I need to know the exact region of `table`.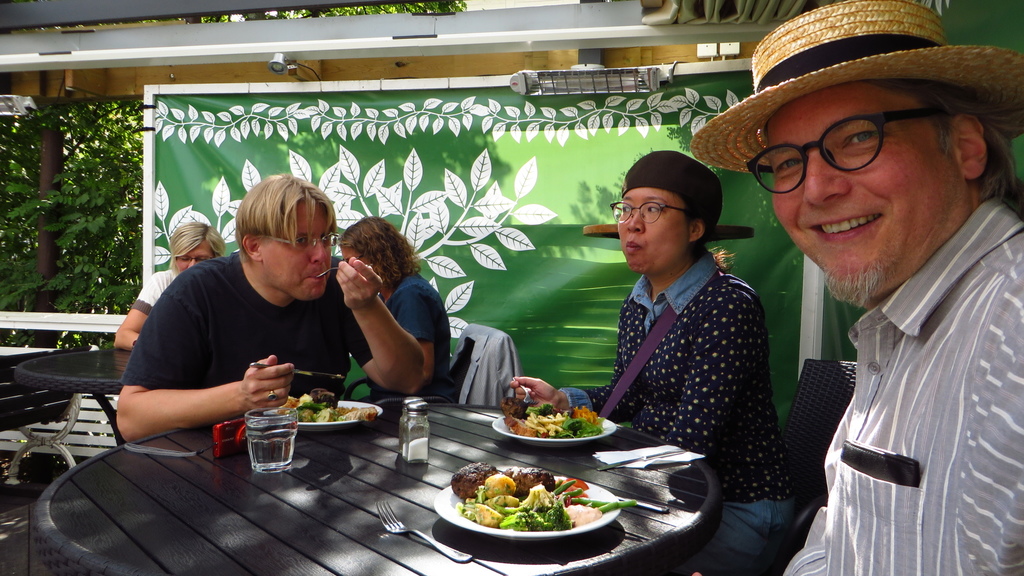
Region: [32,391,719,575].
